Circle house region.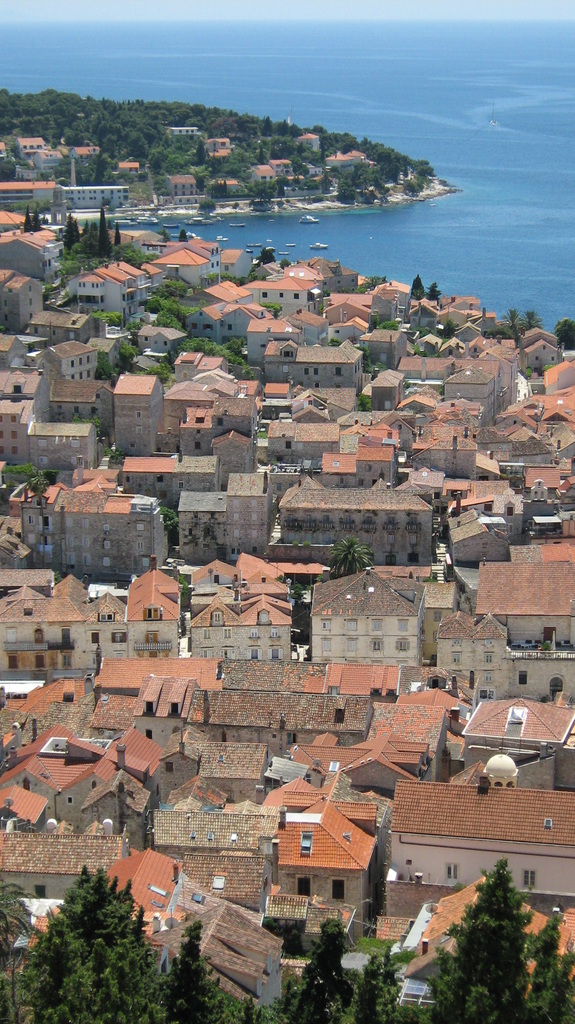
Region: left=243, top=313, right=308, bottom=367.
